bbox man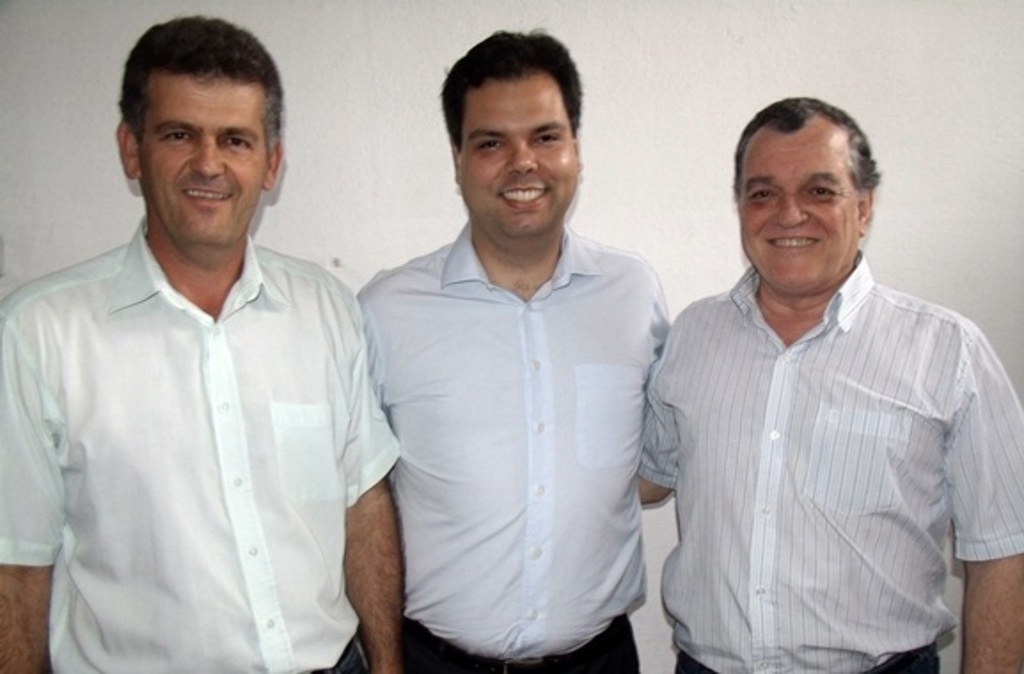
box(0, 14, 406, 672)
